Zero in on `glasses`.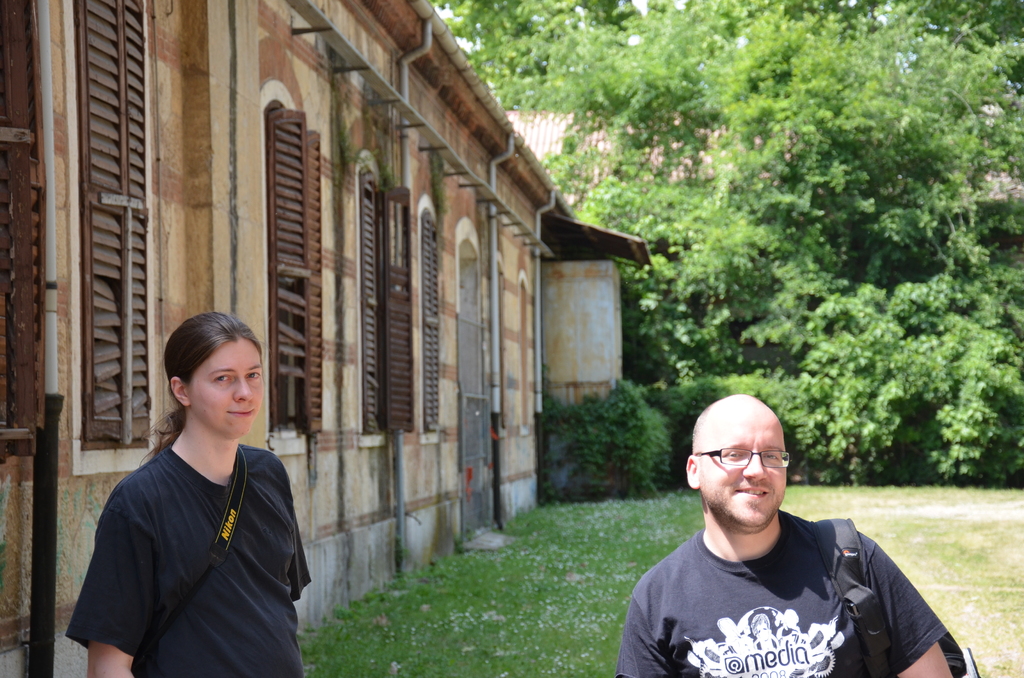
Zeroed in: rect(698, 446, 790, 467).
